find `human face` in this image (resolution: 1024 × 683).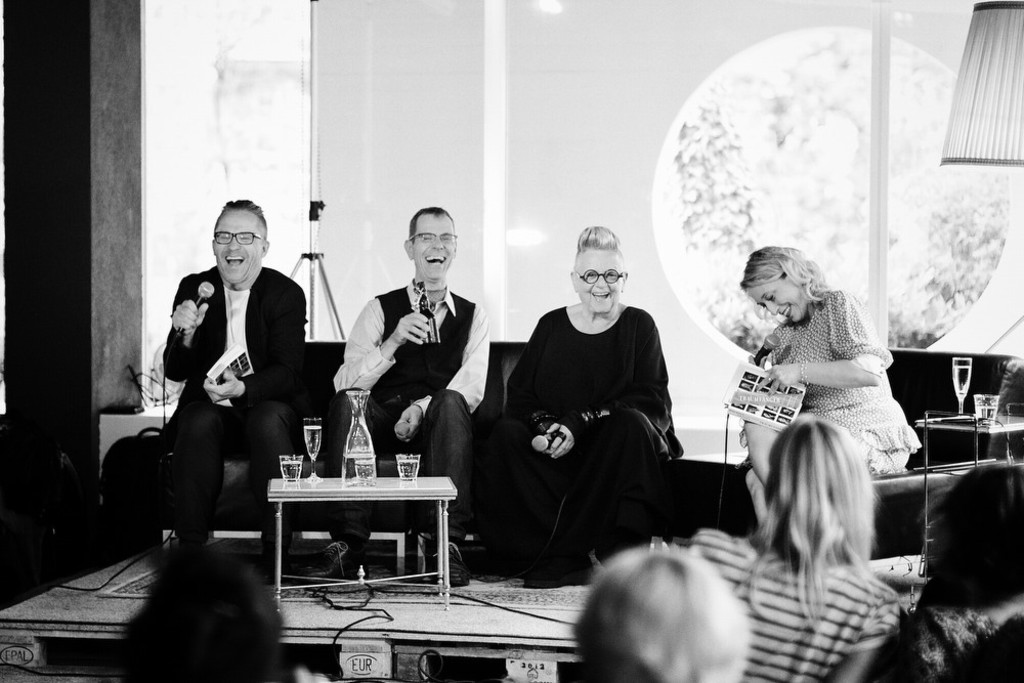
x1=750 y1=278 x2=798 y2=317.
